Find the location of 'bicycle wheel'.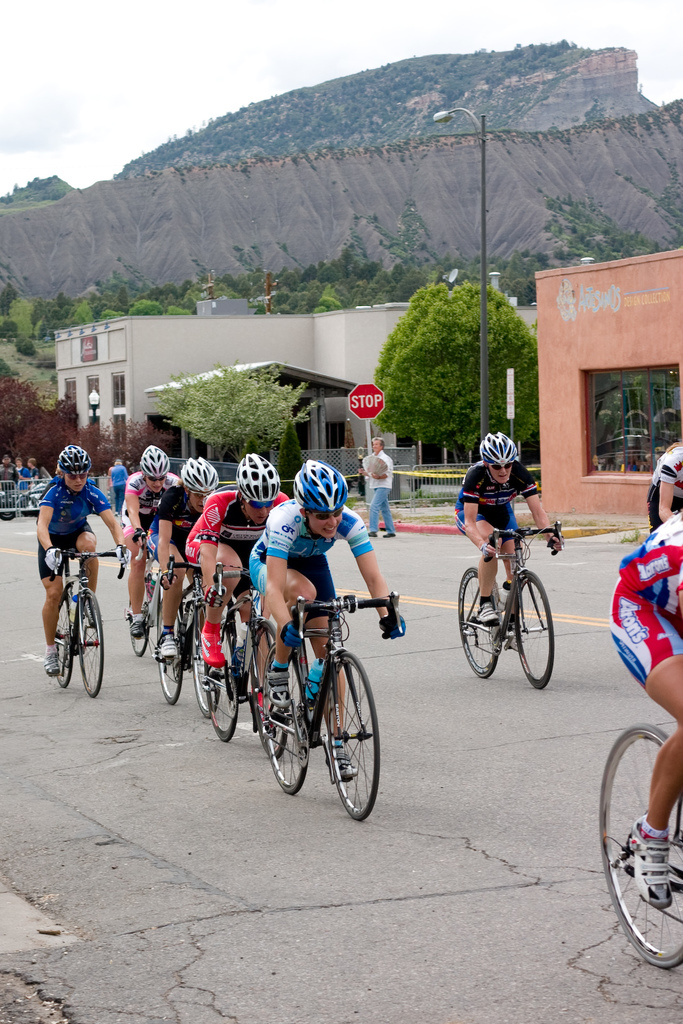
Location: x1=261 y1=641 x2=309 y2=790.
